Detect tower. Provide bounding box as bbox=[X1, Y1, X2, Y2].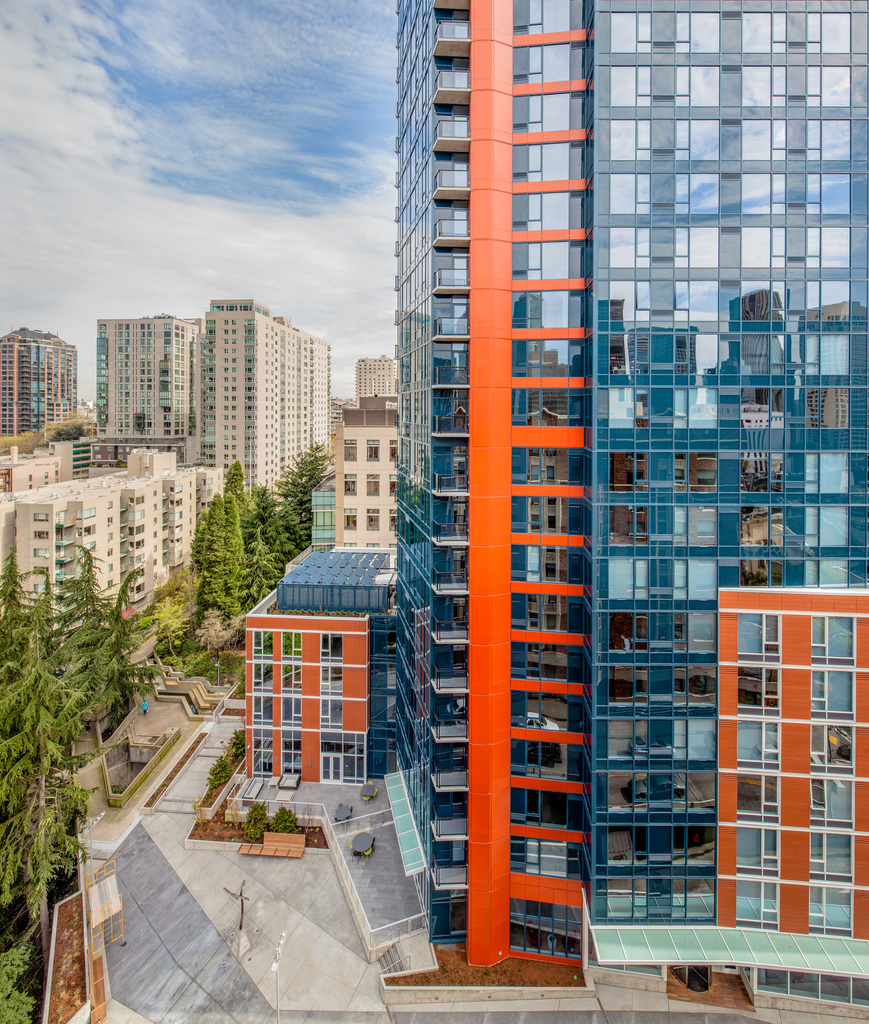
bbox=[0, 323, 77, 436].
